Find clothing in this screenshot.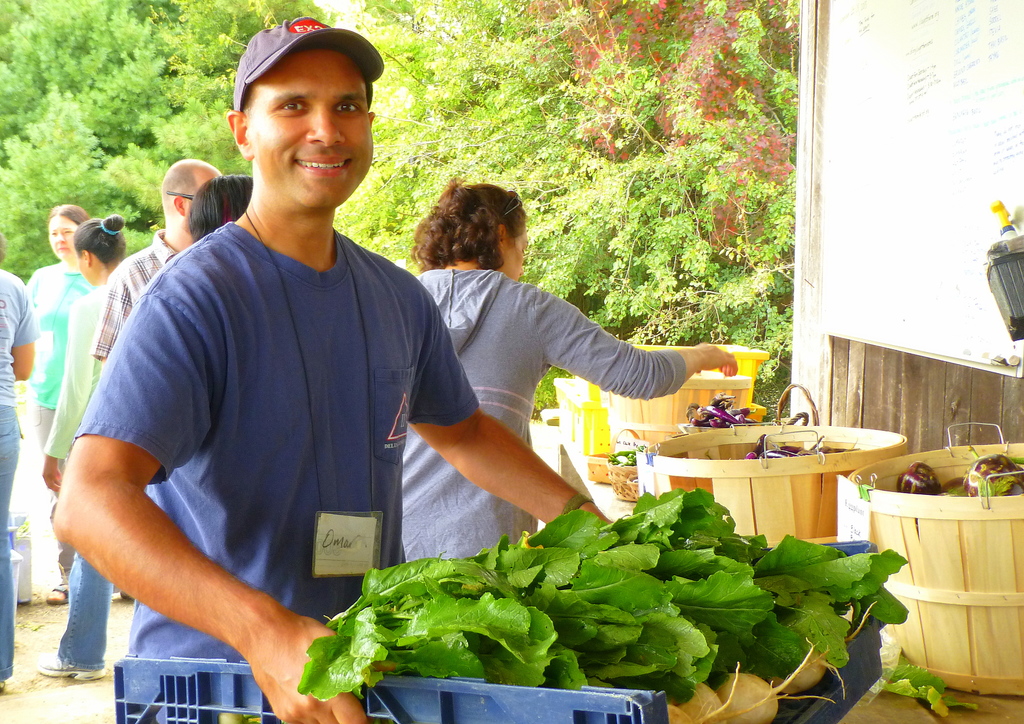
The bounding box for clothing is (x1=63, y1=161, x2=450, y2=696).
